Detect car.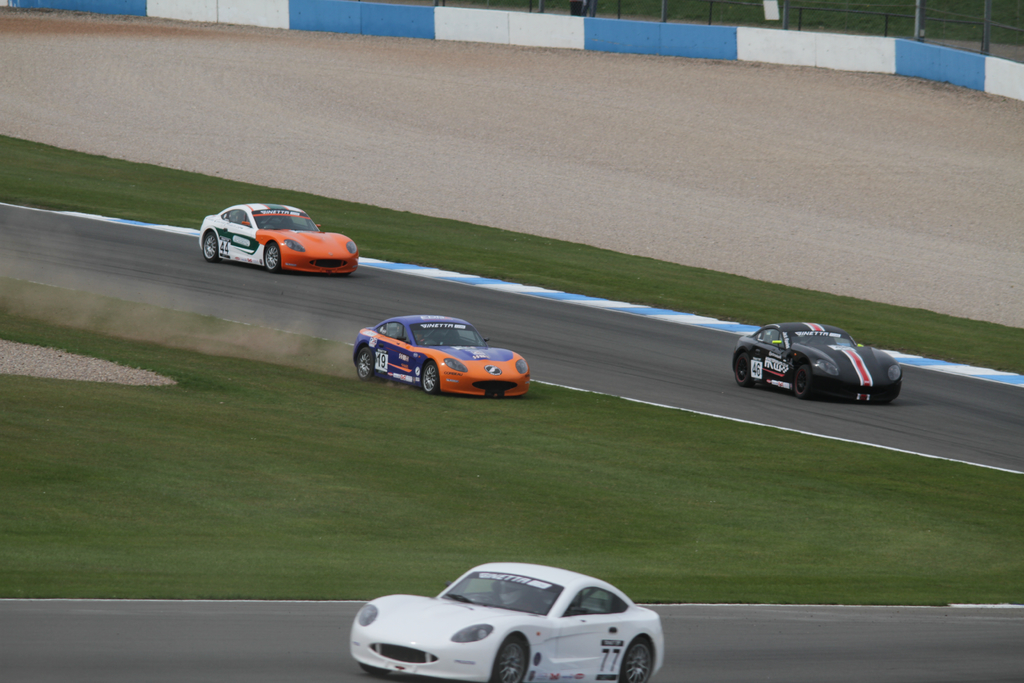
Detected at 352 315 531 400.
